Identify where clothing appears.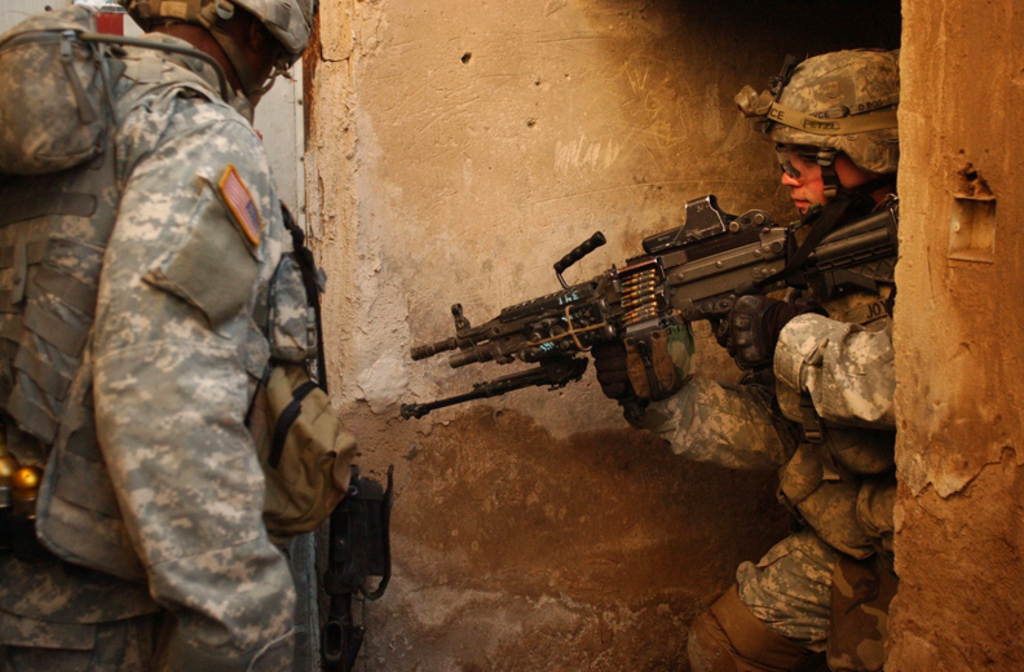
Appears at Rect(619, 249, 900, 671).
